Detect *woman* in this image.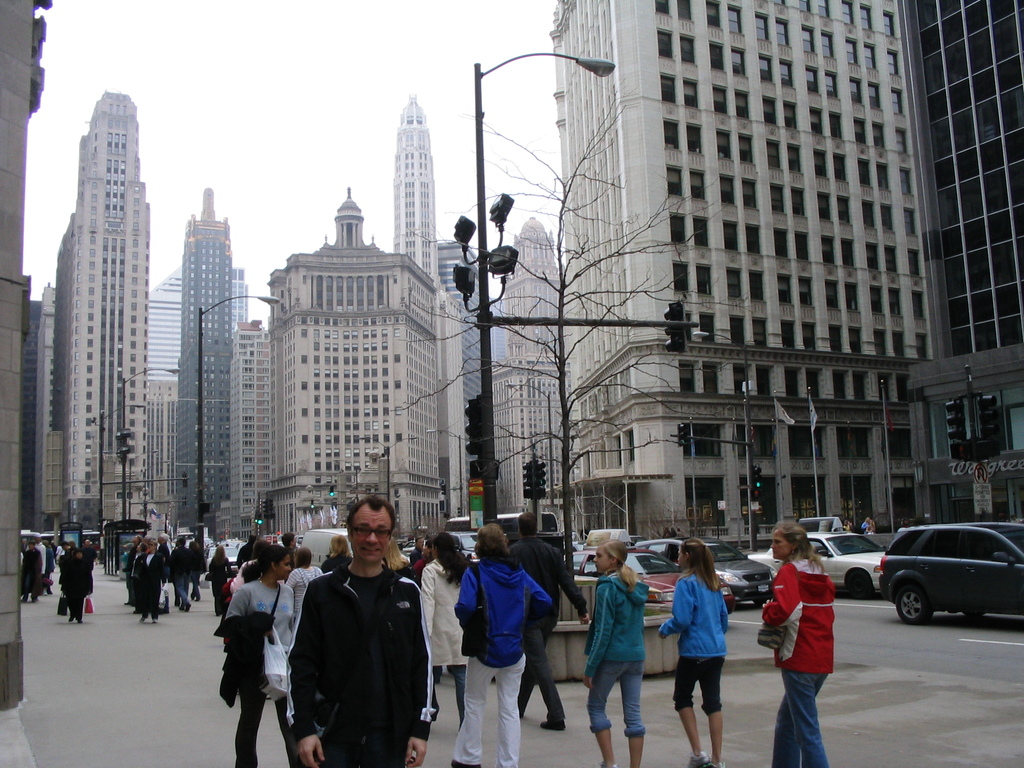
Detection: [207,541,232,613].
